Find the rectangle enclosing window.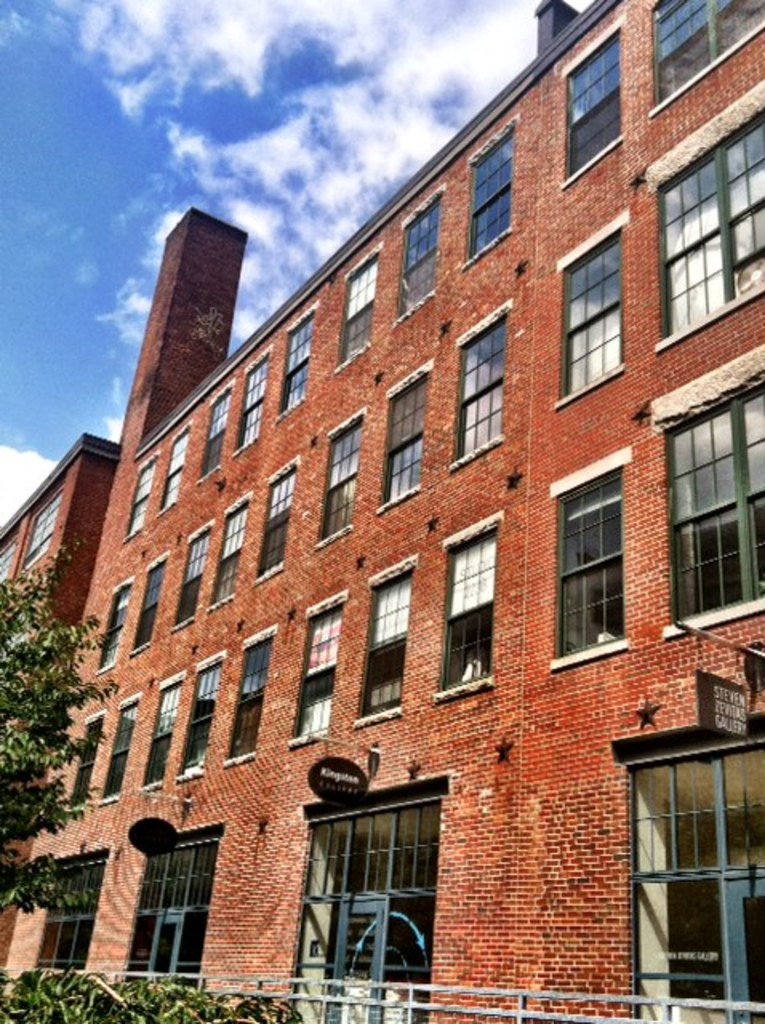
bbox(218, 629, 275, 766).
